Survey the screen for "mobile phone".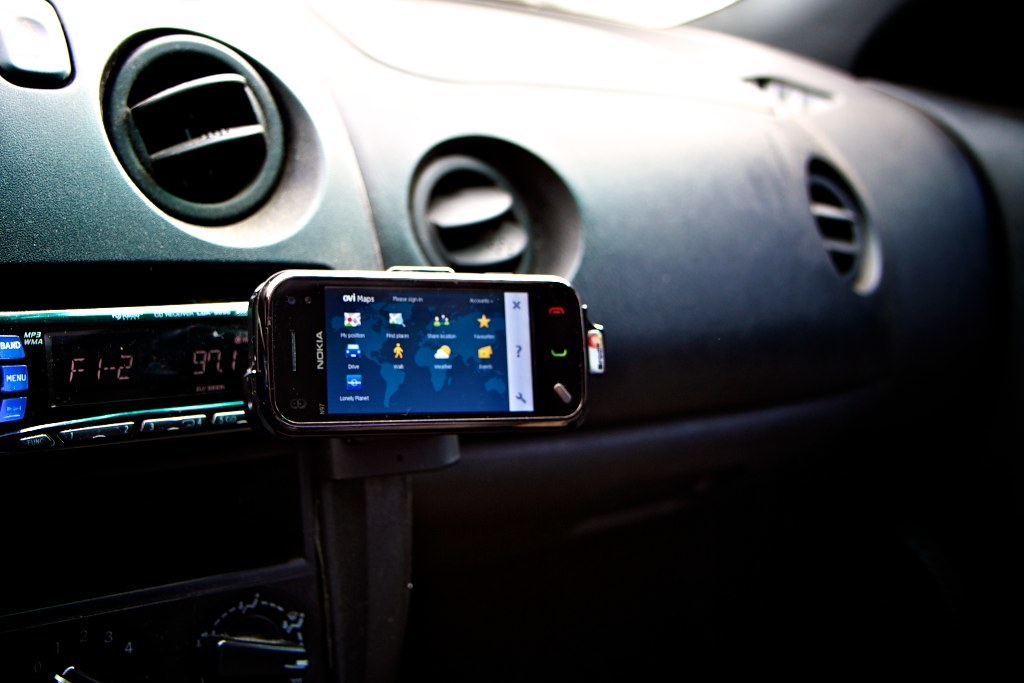
Survey found: select_region(231, 269, 615, 442).
